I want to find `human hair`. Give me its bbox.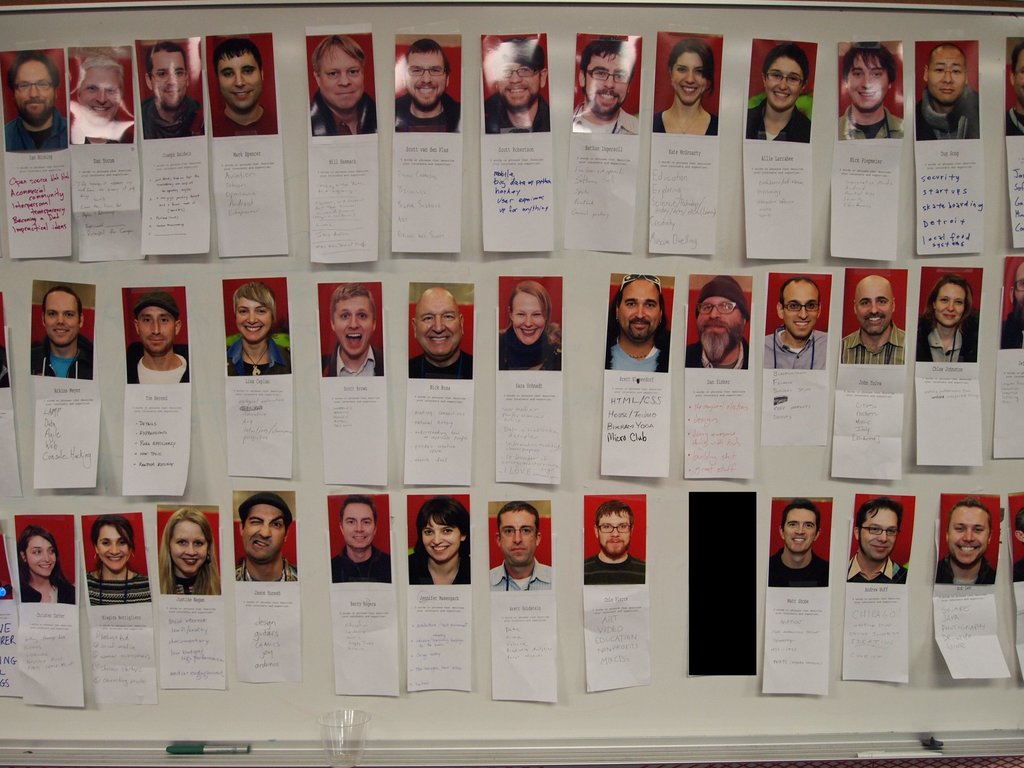
(left=920, top=272, right=975, bottom=339).
